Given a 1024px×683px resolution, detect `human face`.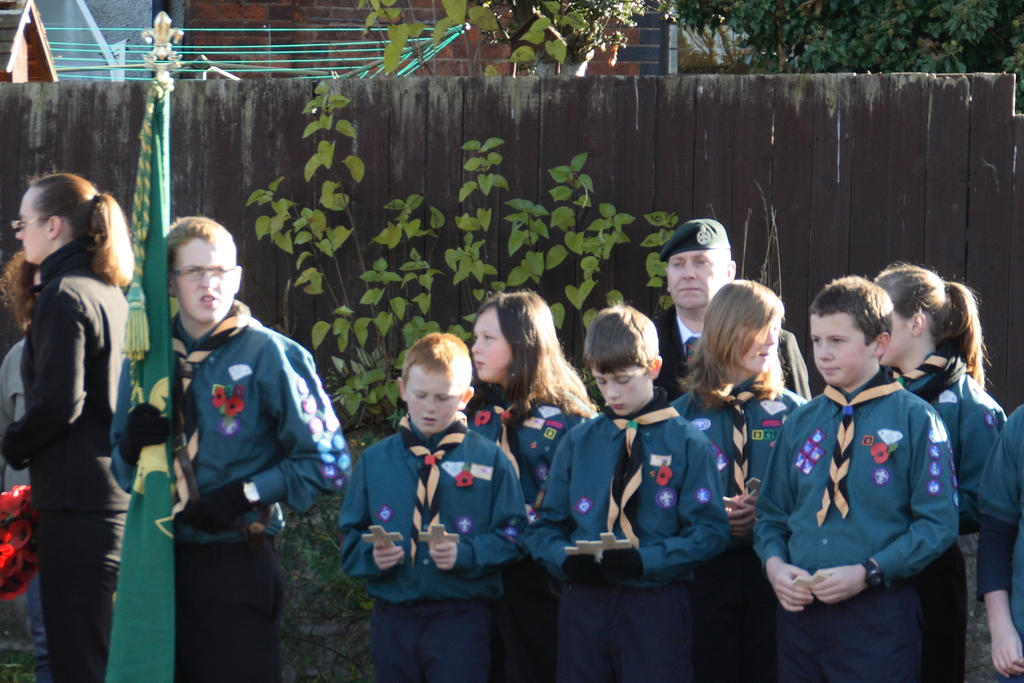
select_region(667, 250, 727, 311).
